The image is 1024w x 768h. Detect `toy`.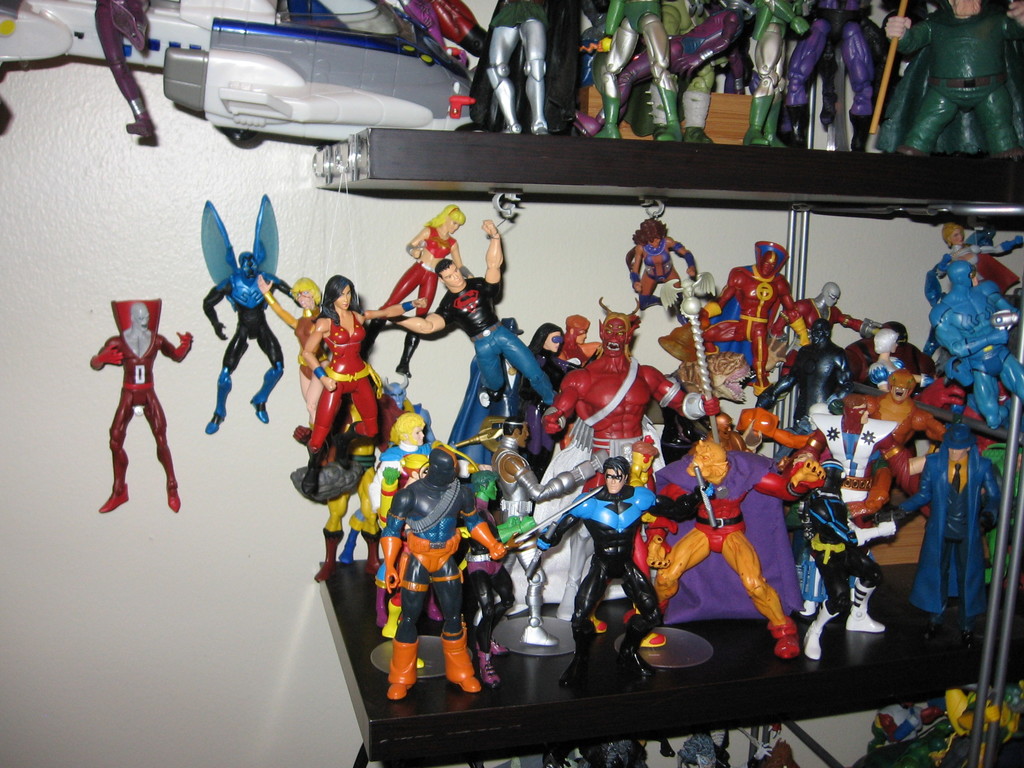
Detection: x1=205 y1=195 x2=301 y2=435.
